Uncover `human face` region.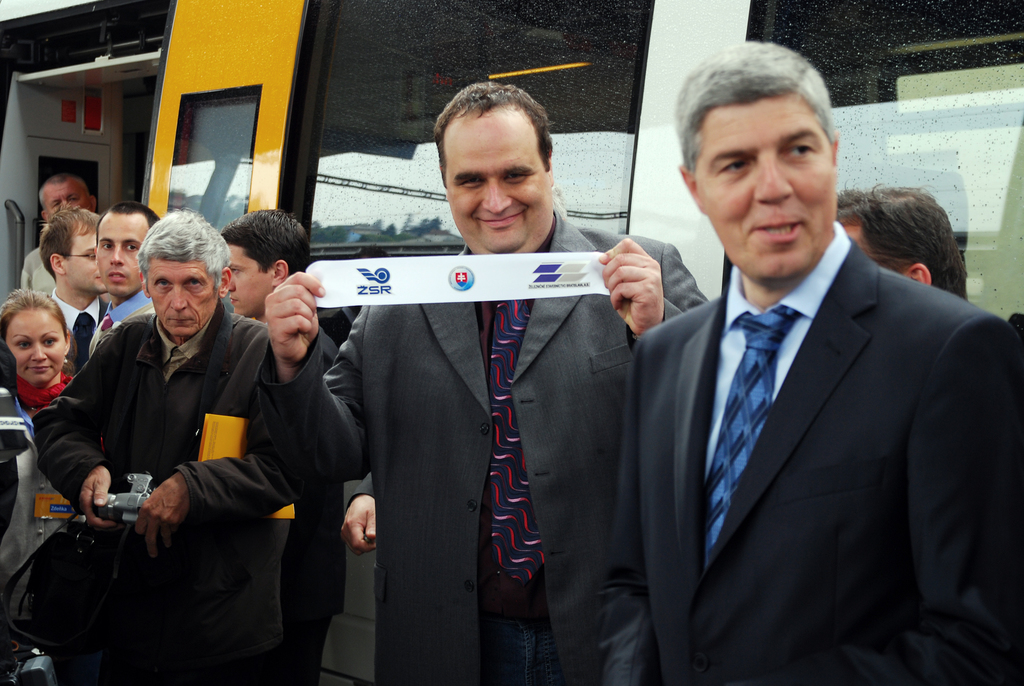
Uncovered: (left=61, top=226, right=100, bottom=292).
